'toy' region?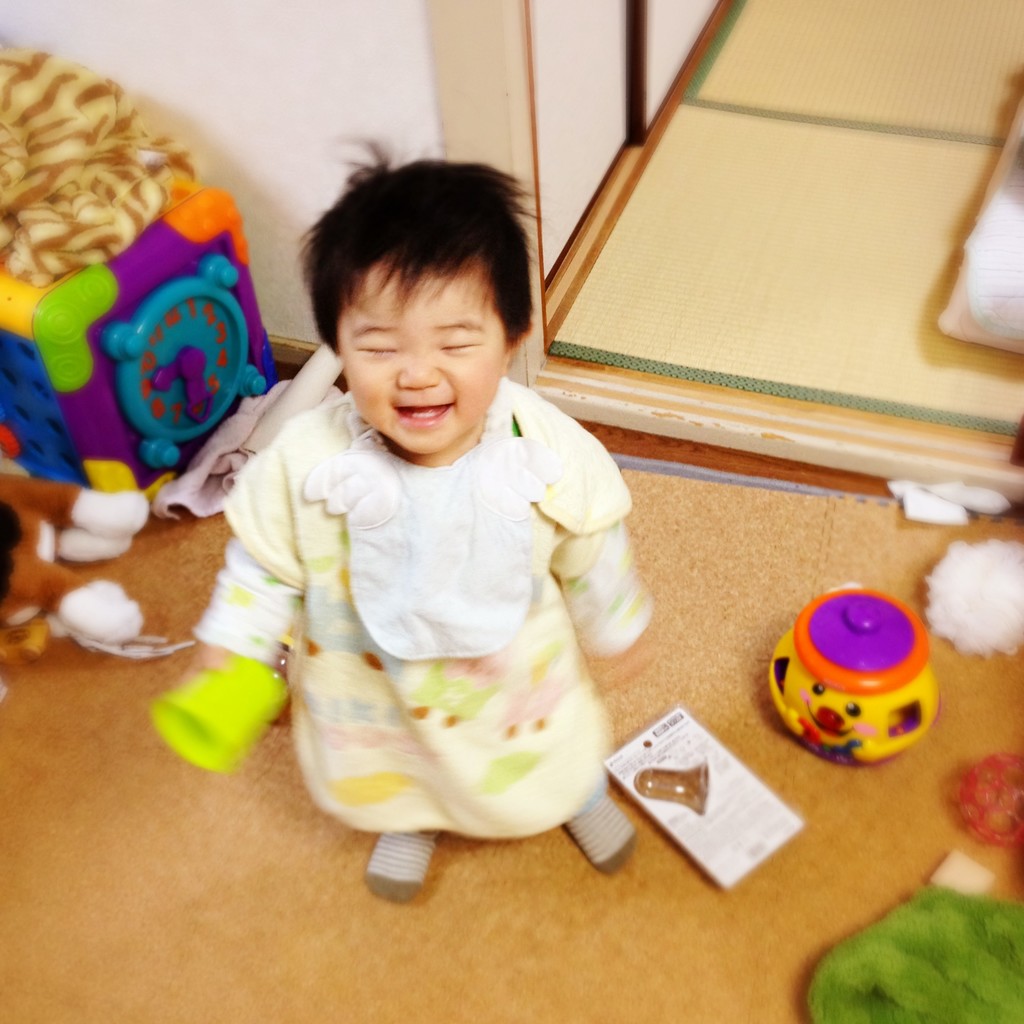
<region>763, 580, 943, 769</region>
